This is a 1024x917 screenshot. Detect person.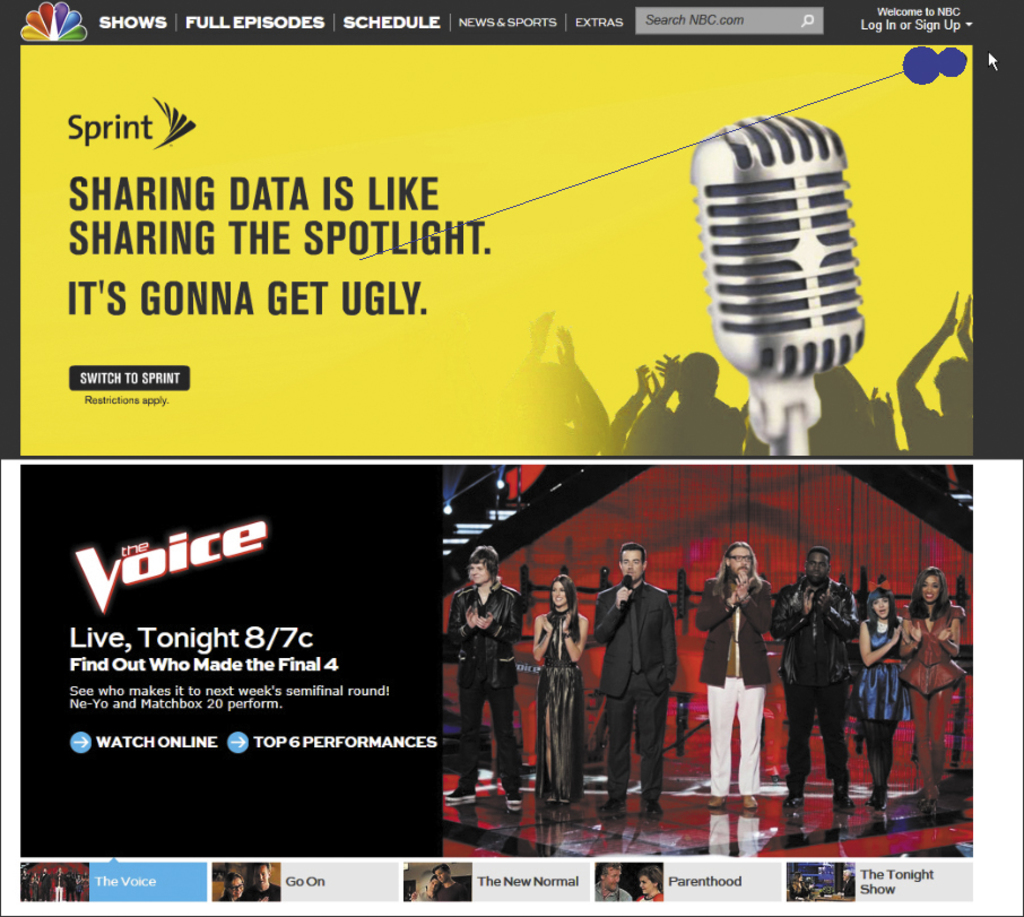
l=633, t=865, r=662, b=905.
